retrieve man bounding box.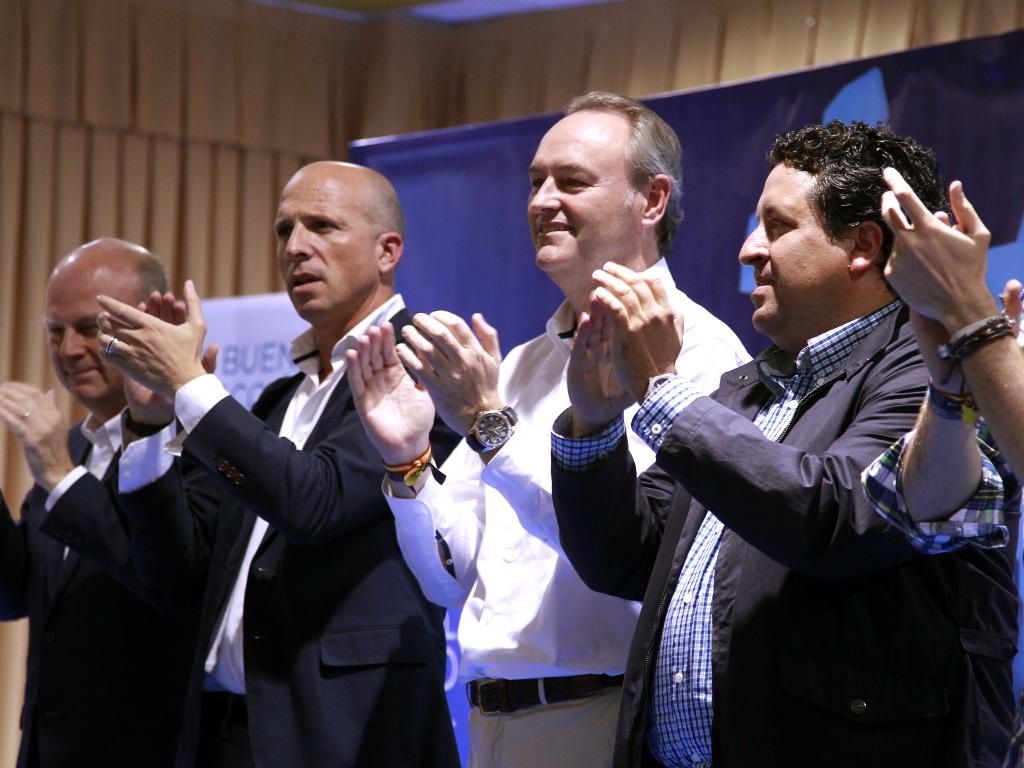
Bounding box: l=93, t=159, r=465, b=767.
